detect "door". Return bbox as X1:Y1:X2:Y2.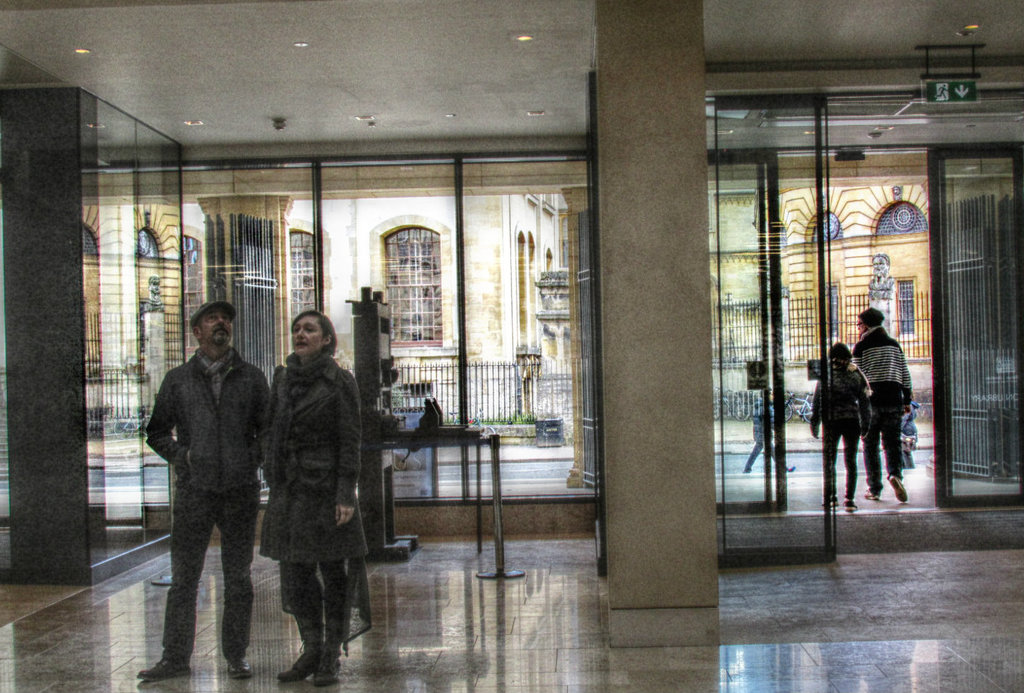
923:142:1023:512.
